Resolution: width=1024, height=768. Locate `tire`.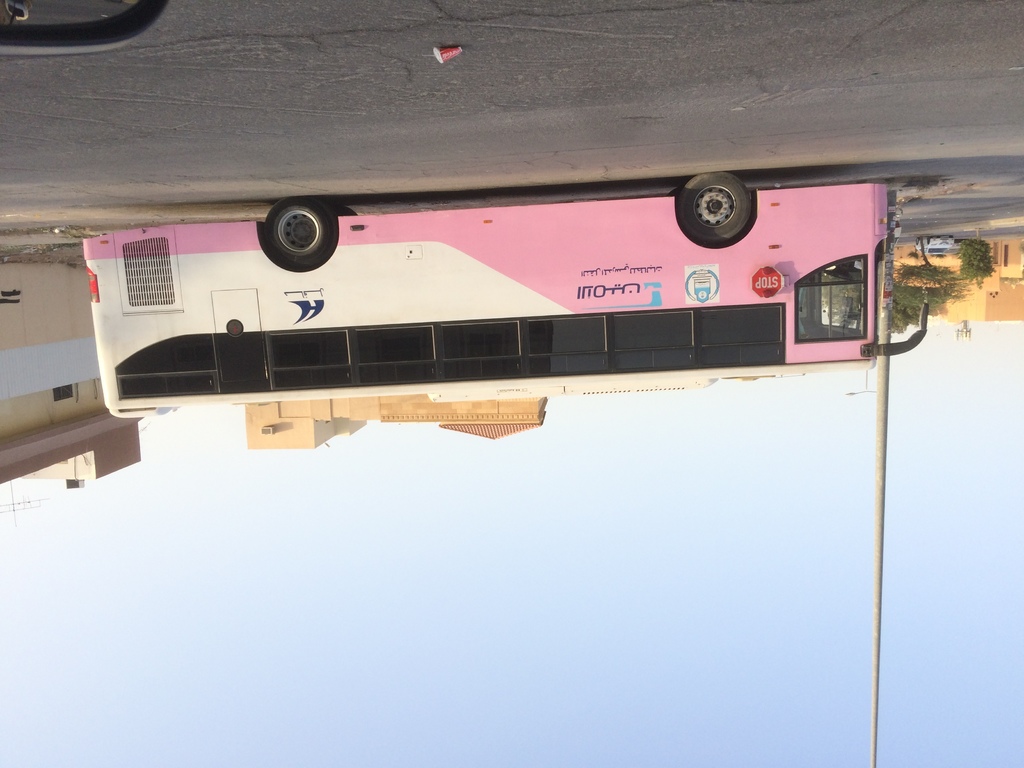
detection(680, 167, 767, 253).
